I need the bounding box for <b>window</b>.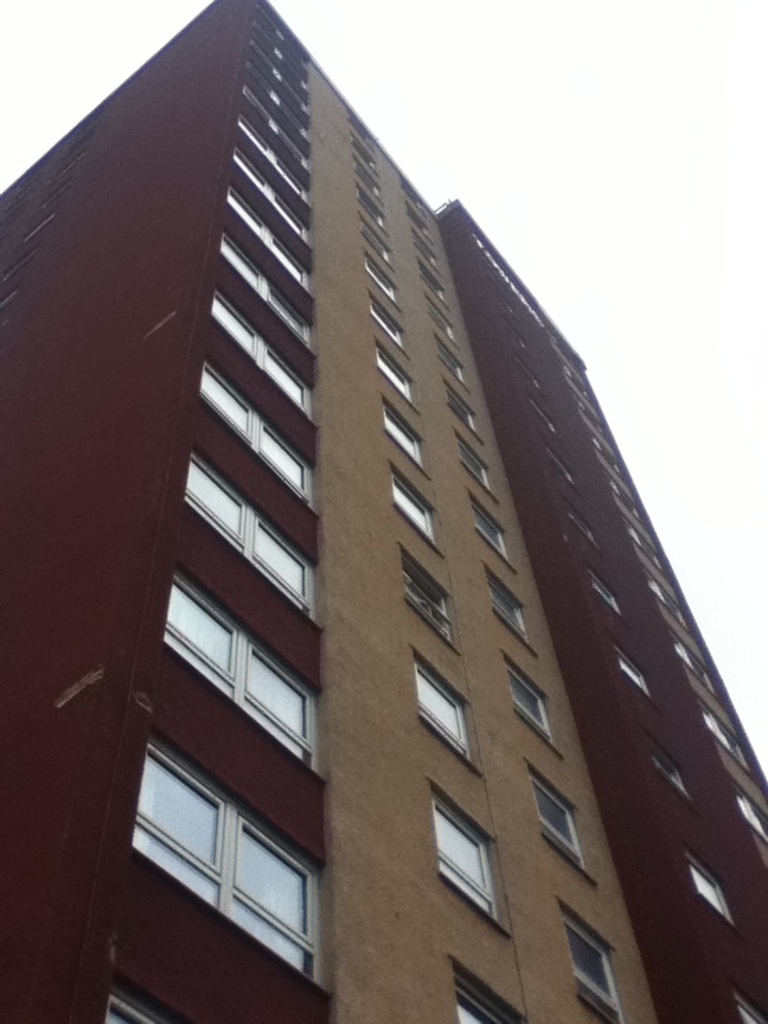
Here it is: [x1=446, y1=387, x2=480, y2=432].
